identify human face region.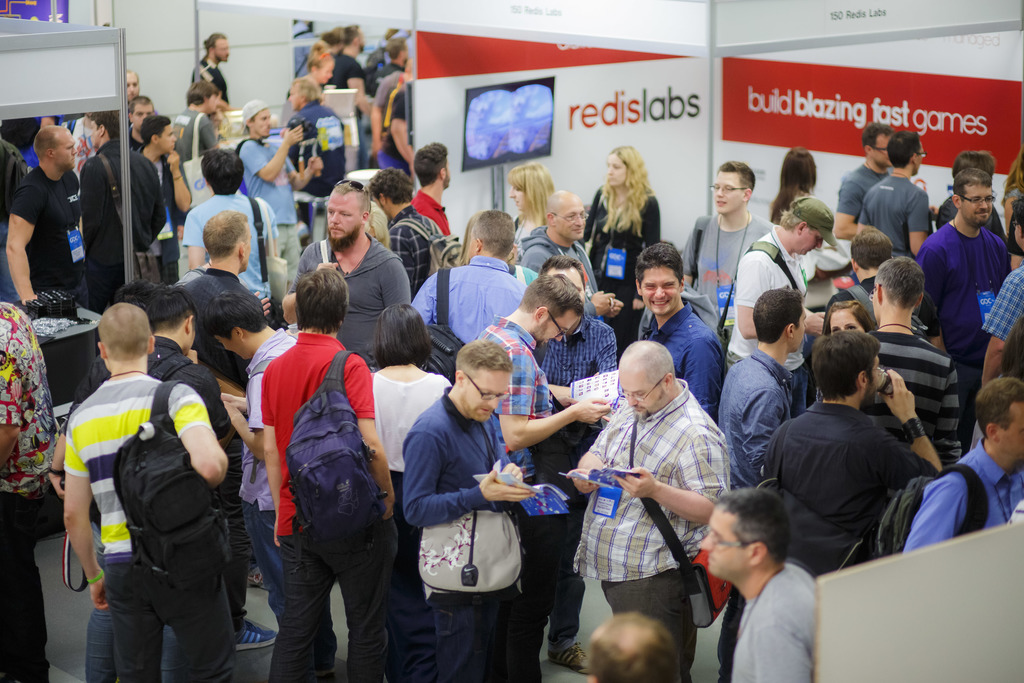
Region: 466, 372, 508, 422.
